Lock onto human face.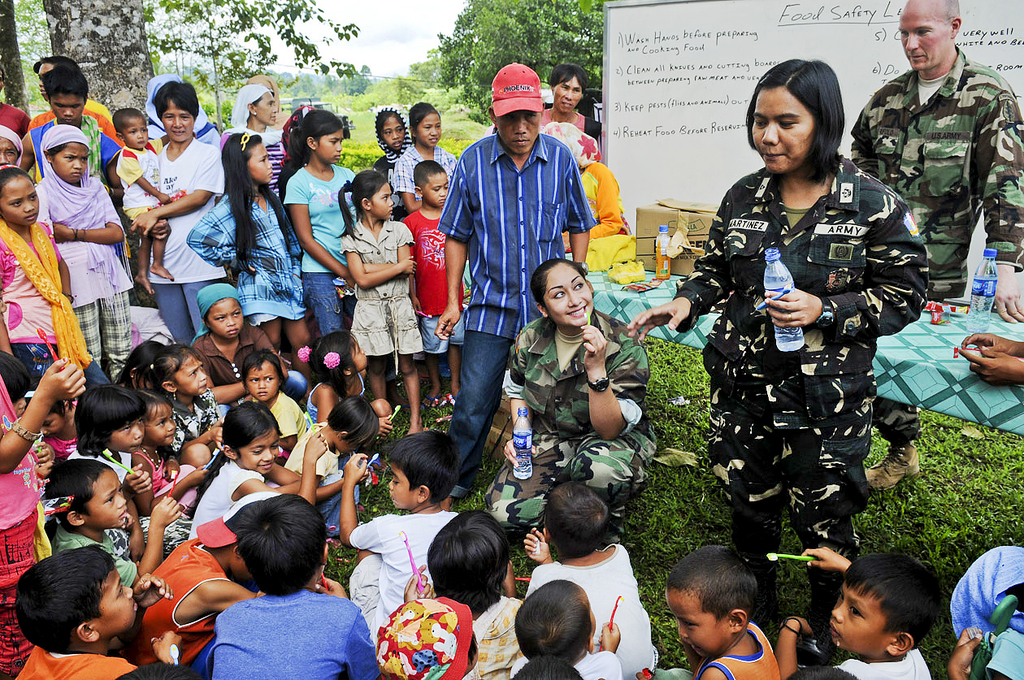
Locked: box(539, 263, 593, 325).
